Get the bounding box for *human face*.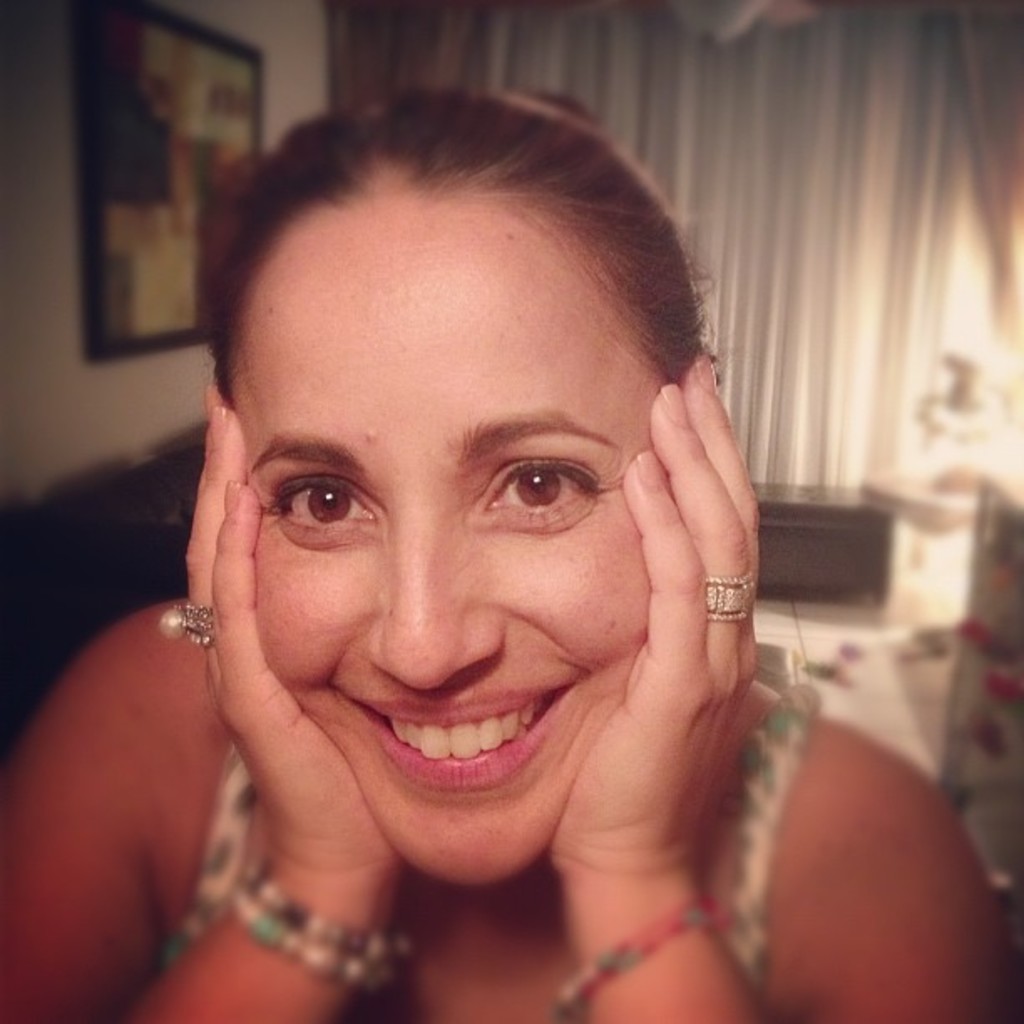
bbox=[228, 174, 671, 885].
